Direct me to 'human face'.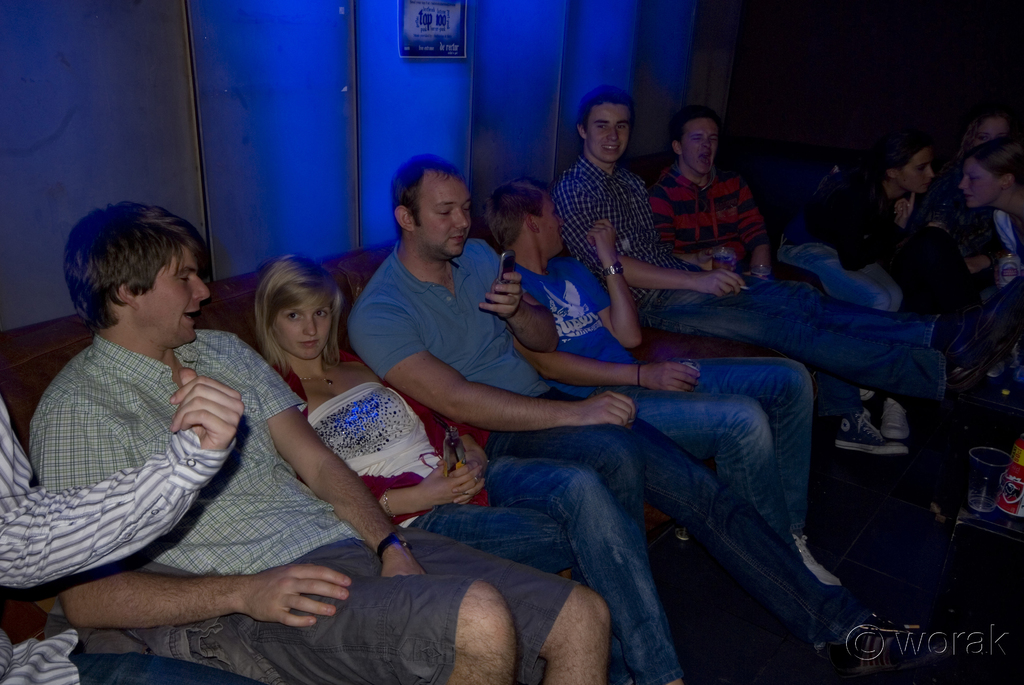
Direction: box=[140, 237, 207, 346].
